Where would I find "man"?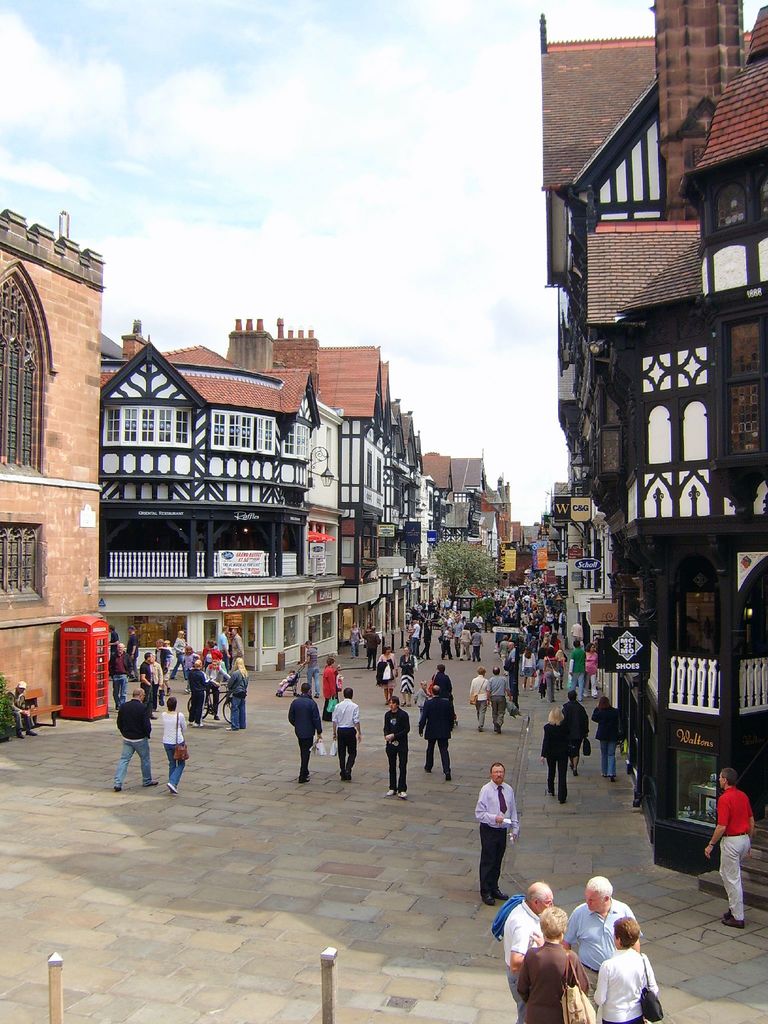
At locate(384, 696, 410, 799).
